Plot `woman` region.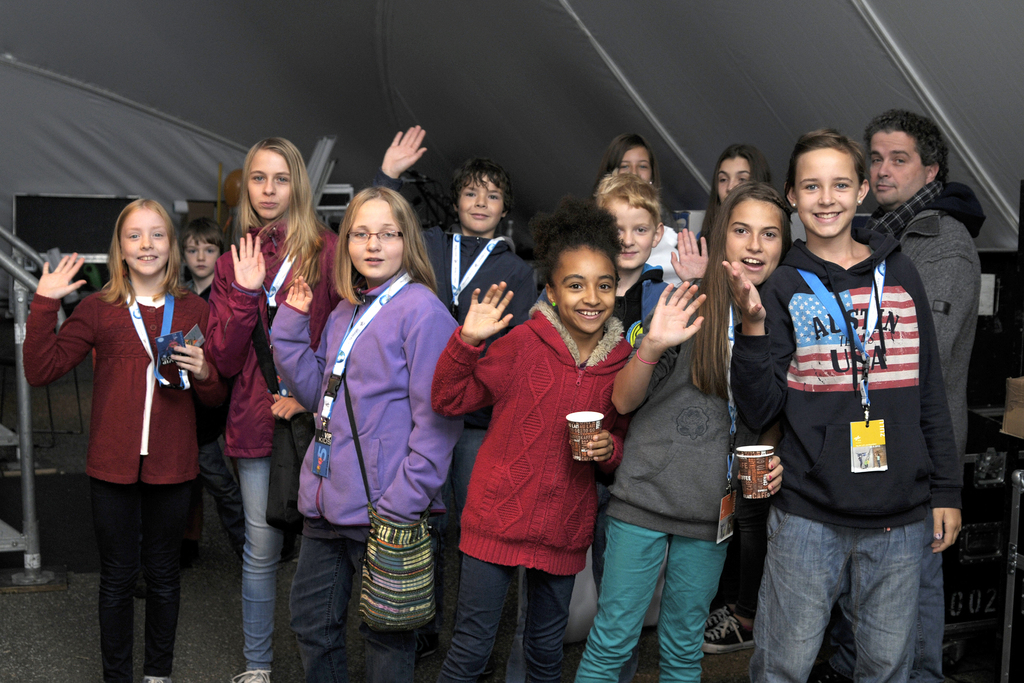
Plotted at crop(289, 172, 454, 654).
